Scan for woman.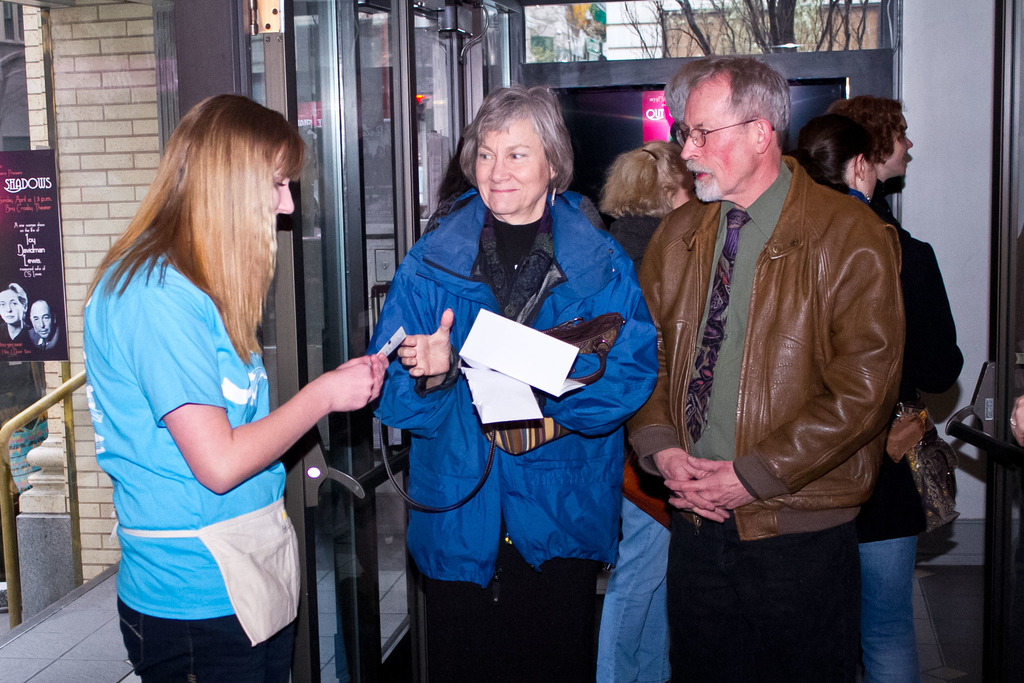
Scan result: <box>828,94,911,224</box>.
